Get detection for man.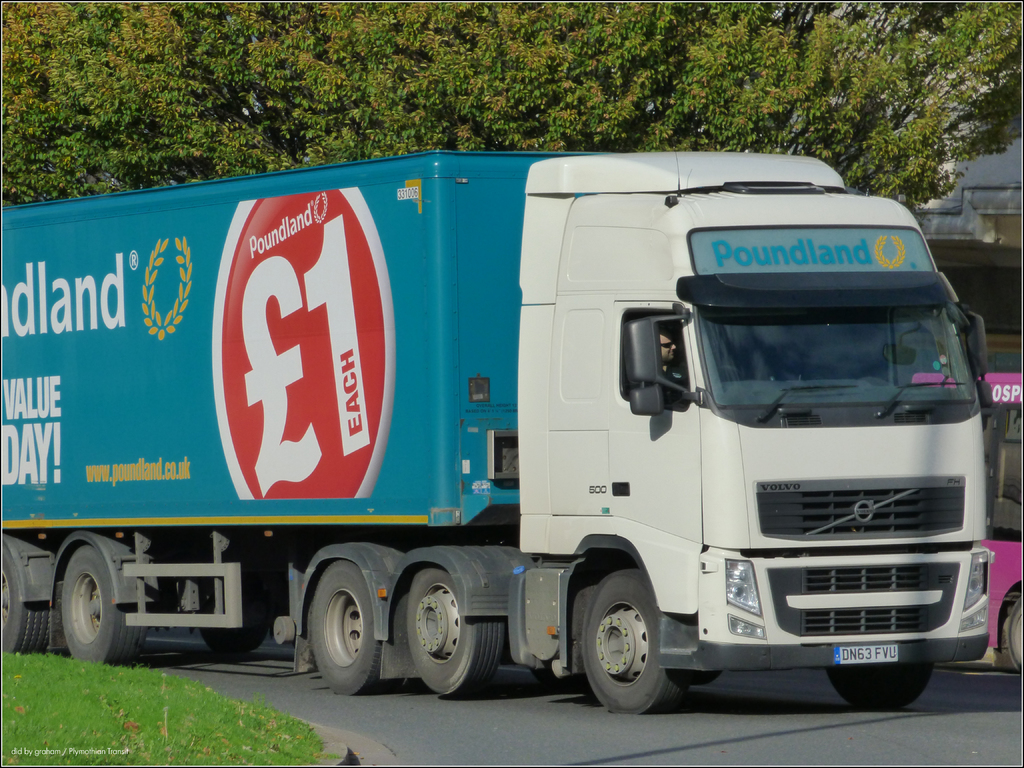
Detection: x1=642, y1=325, x2=695, y2=398.
